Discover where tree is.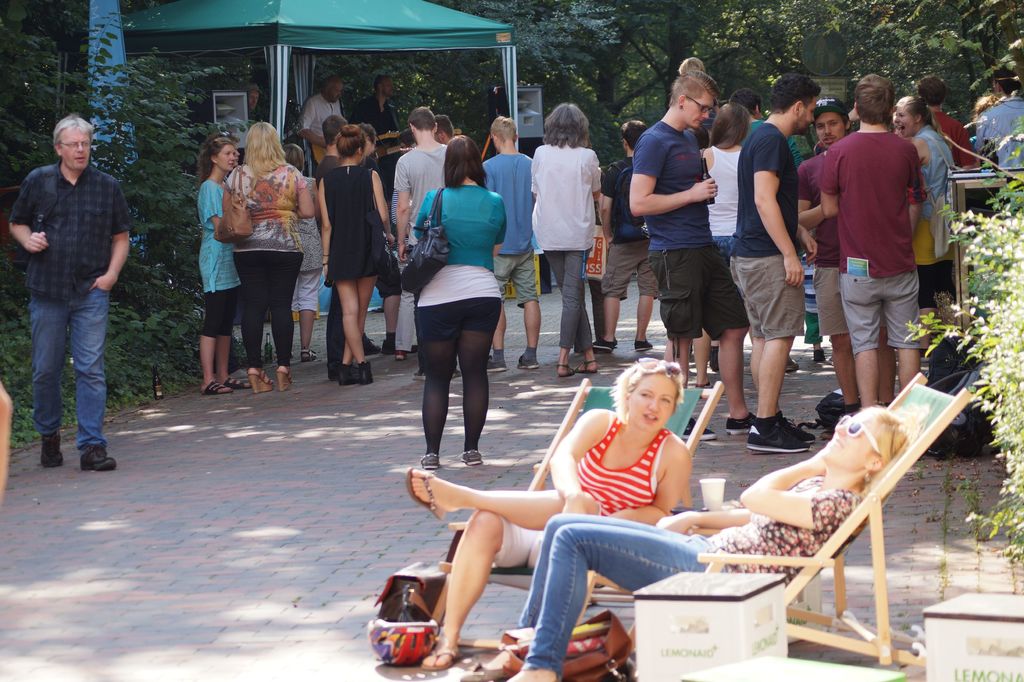
Discovered at [x1=3, y1=0, x2=223, y2=315].
